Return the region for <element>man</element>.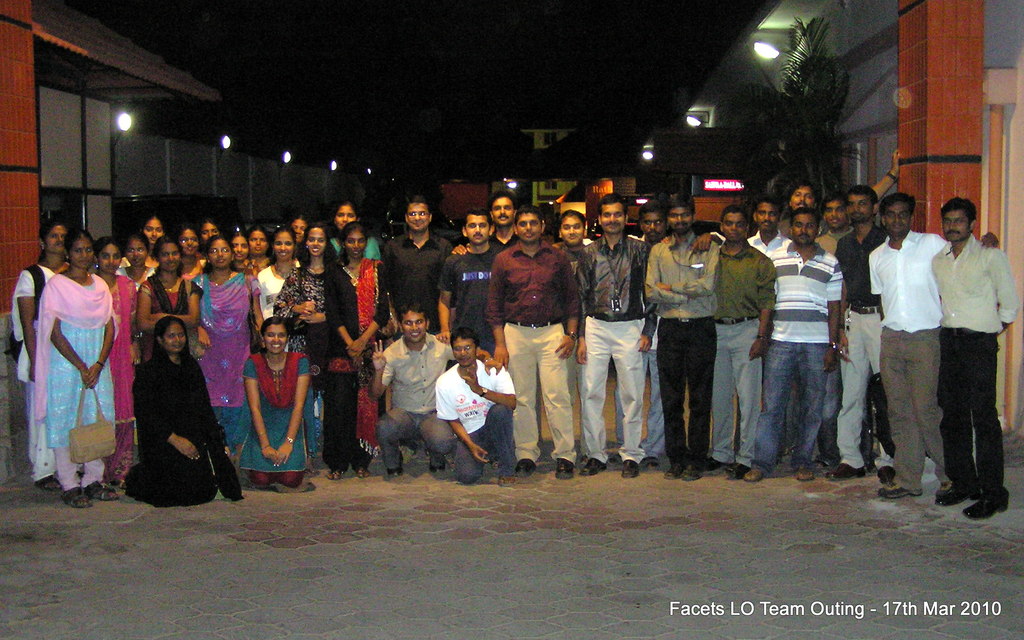
[x1=550, y1=206, x2=592, y2=452].
